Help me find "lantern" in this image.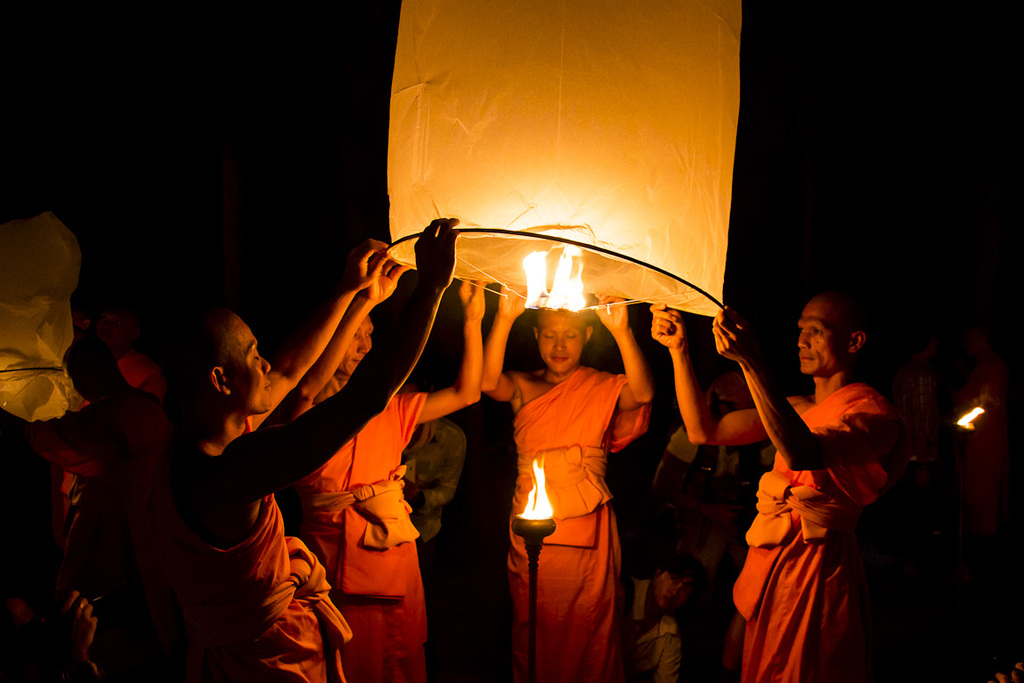
Found it: region(367, 22, 760, 341).
